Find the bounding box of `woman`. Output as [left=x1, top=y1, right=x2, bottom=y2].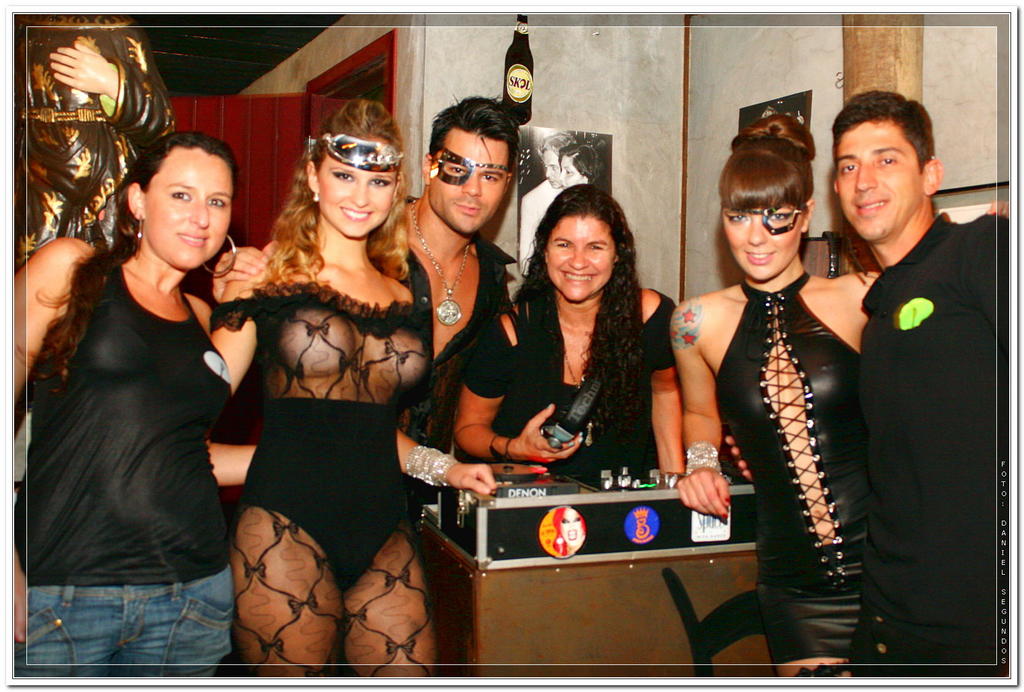
[left=212, top=114, right=449, bottom=676].
